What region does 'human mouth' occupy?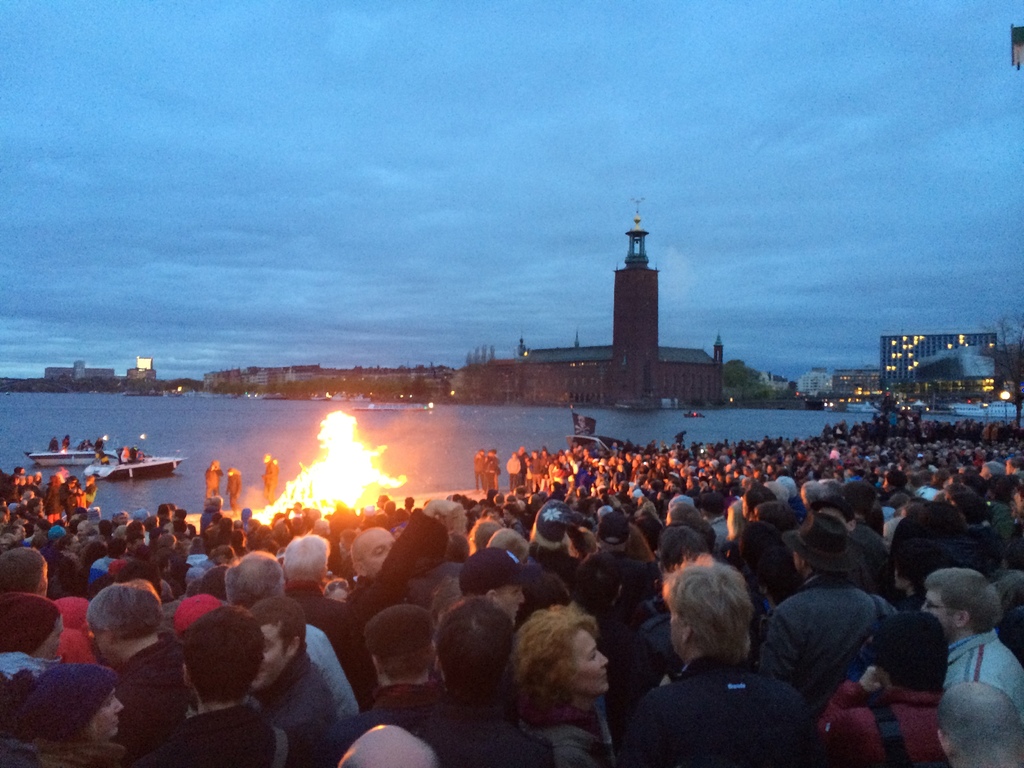
<box>602,674,608,680</box>.
